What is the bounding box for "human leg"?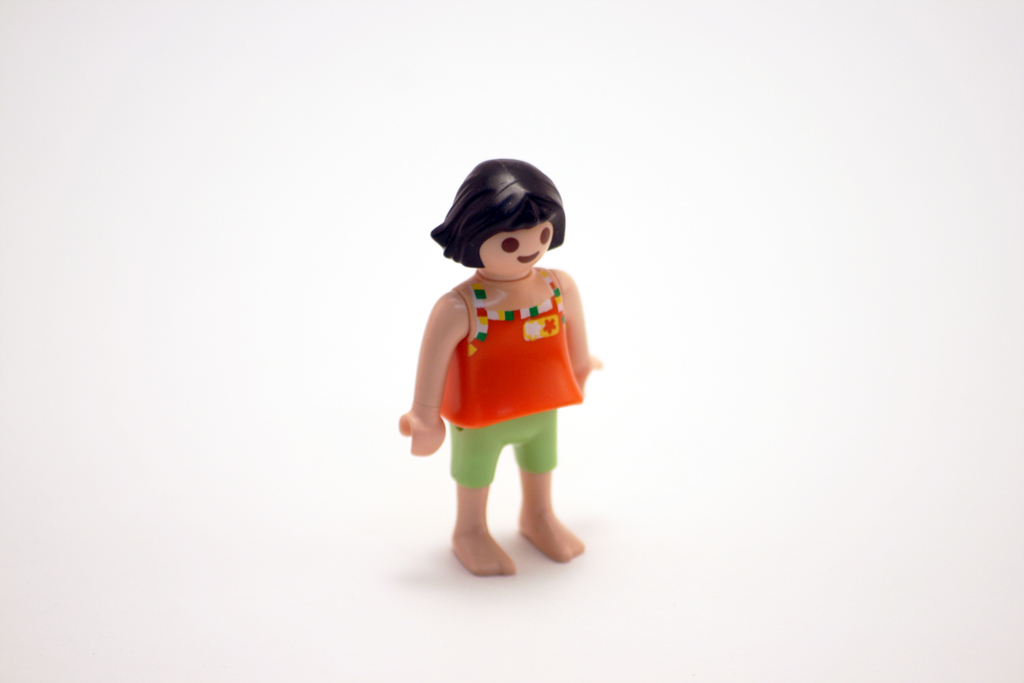
(x1=516, y1=409, x2=589, y2=566).
